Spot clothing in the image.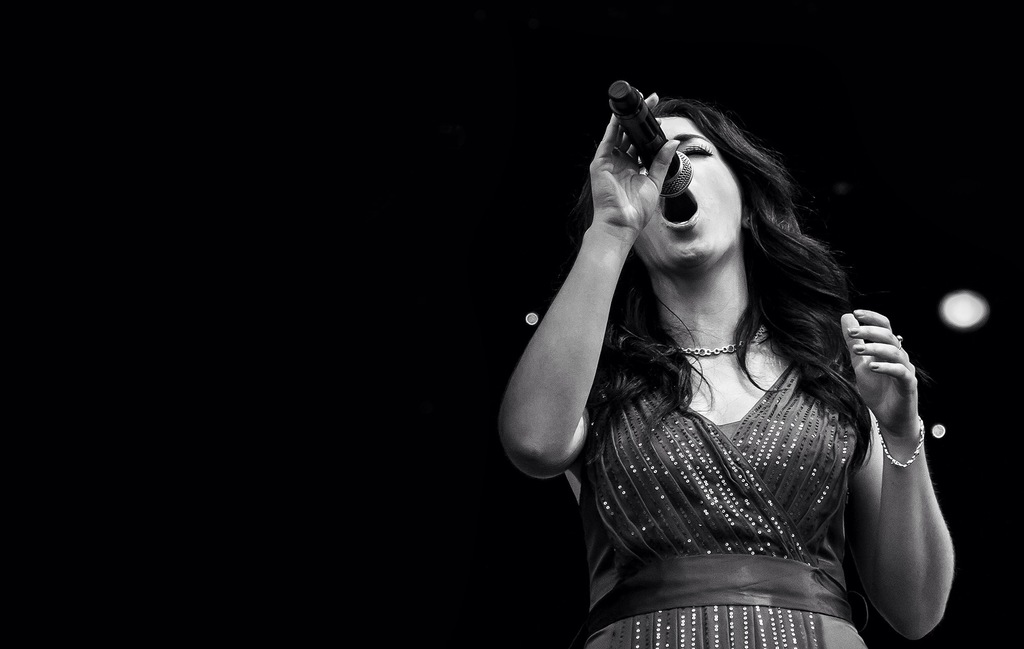
clothing found at bbox(587, 364, 875, 648).
